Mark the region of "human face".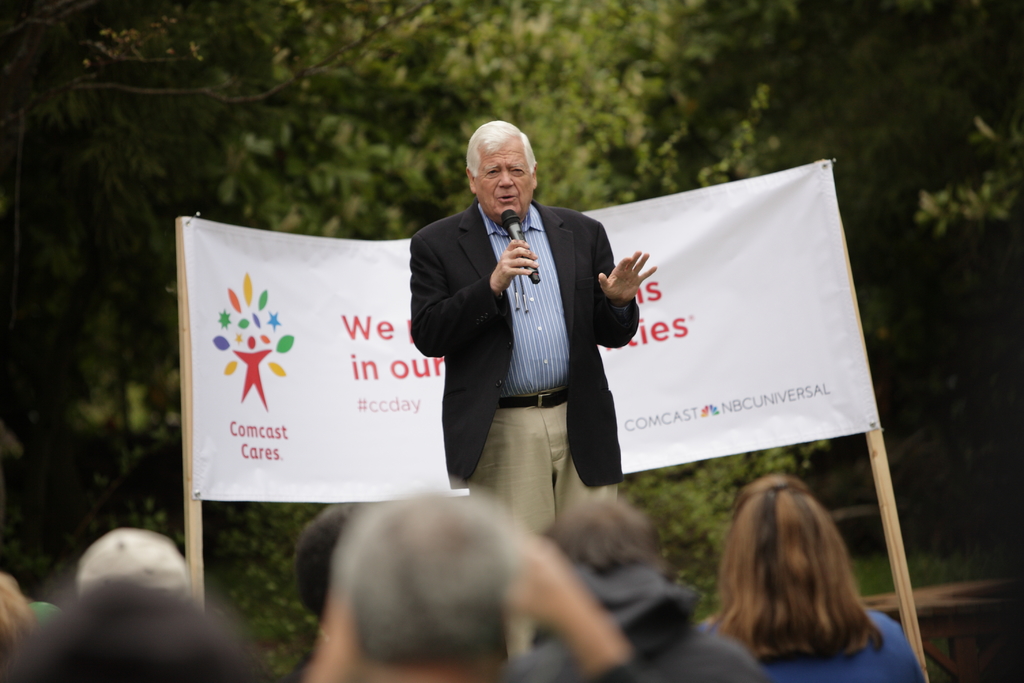
Region: box(481, 145, 536, 217).
